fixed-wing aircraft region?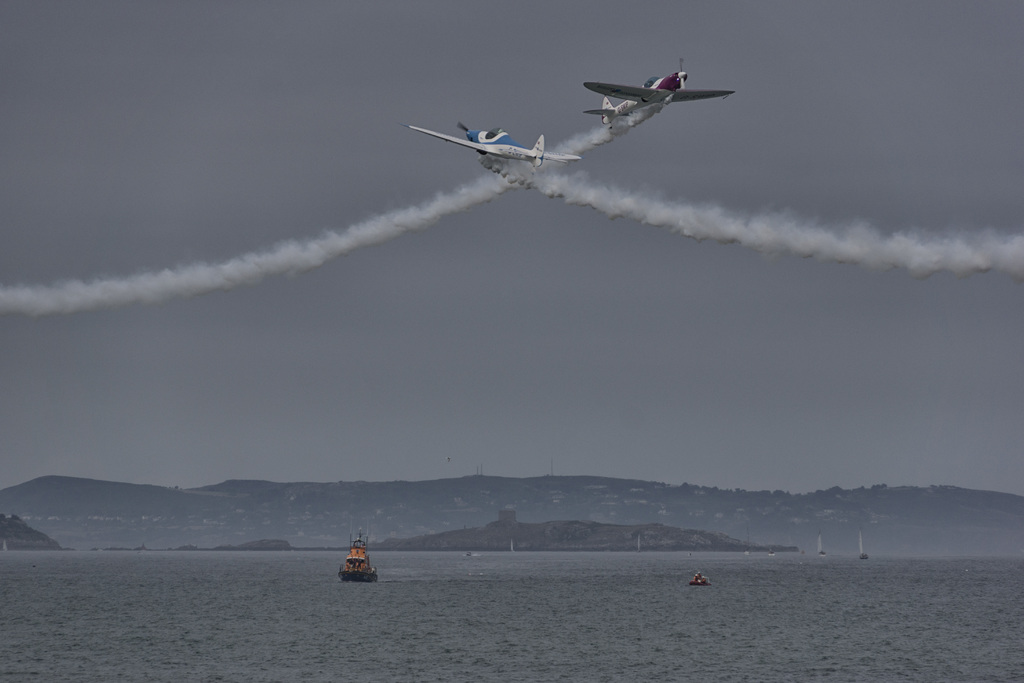
region(409, 120, 578, 167)
